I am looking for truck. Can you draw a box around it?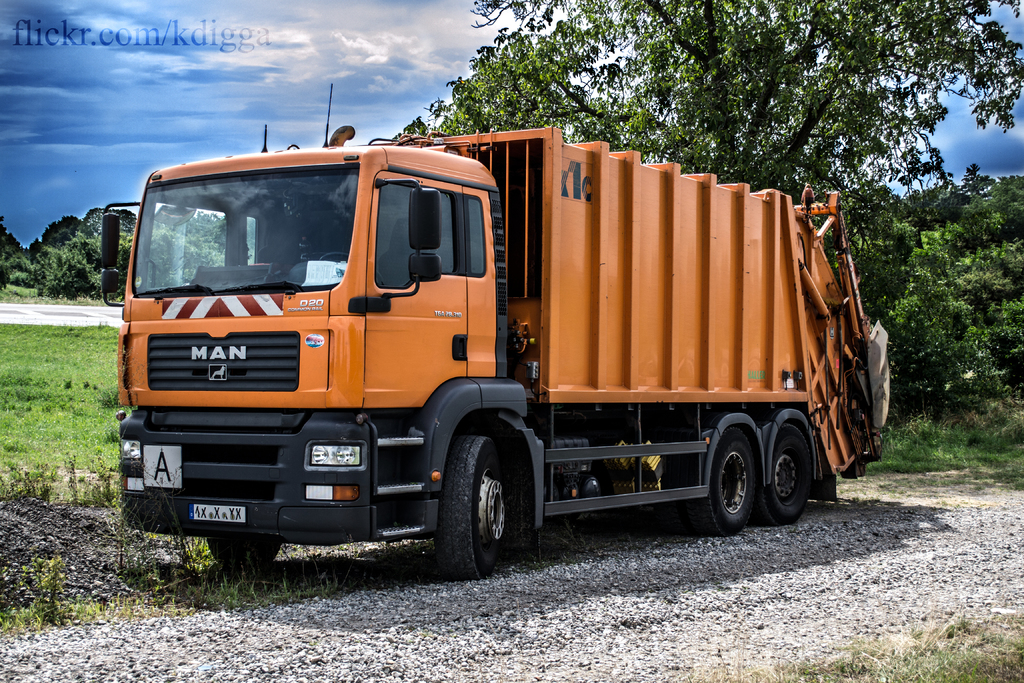
Sure, the bounding box is 106:142:854:577.
